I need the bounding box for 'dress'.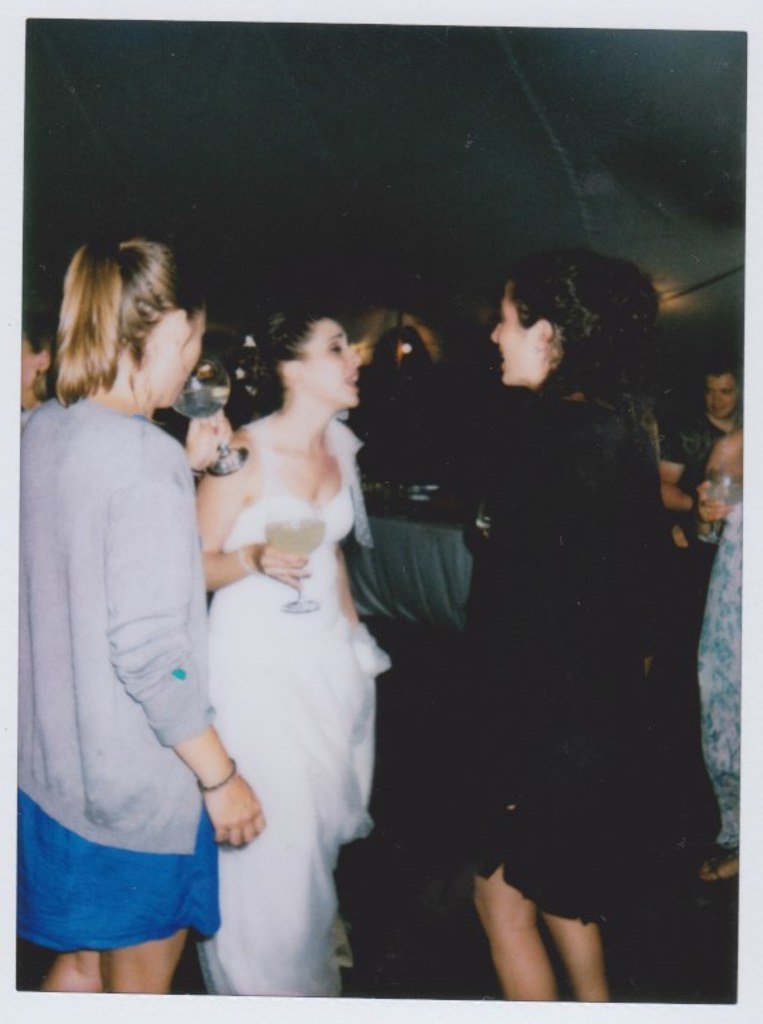
Here it is: (x1=697, y1=497, x2=743, y2=846).
